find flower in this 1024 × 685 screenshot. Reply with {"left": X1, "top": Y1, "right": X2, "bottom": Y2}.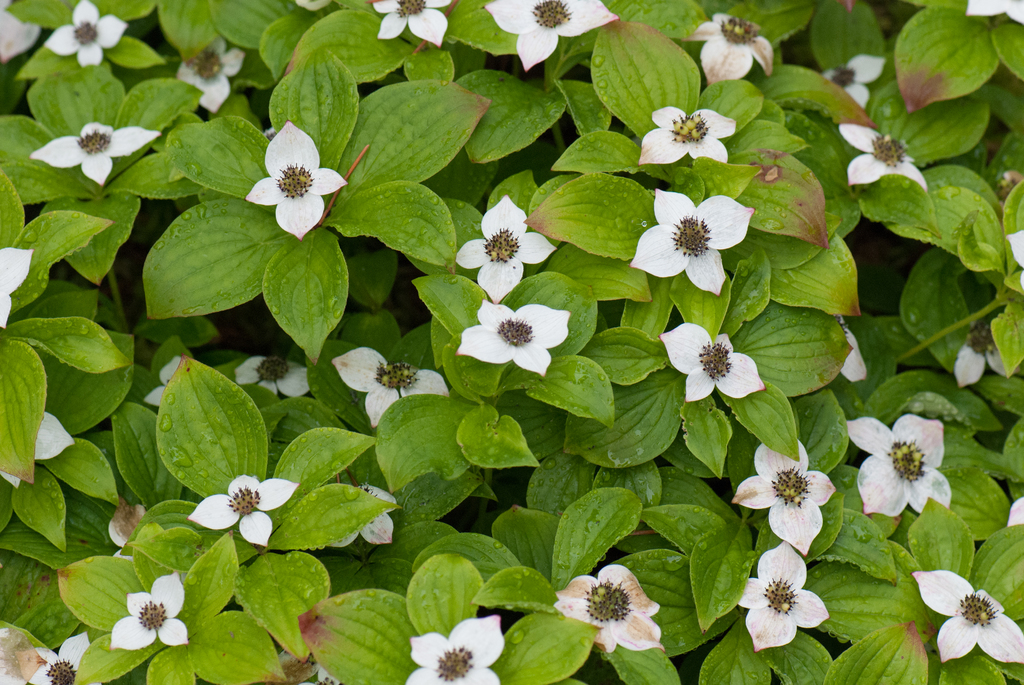
{"left": 834, "top": 123, "right": 932, "bottom": 194}.
